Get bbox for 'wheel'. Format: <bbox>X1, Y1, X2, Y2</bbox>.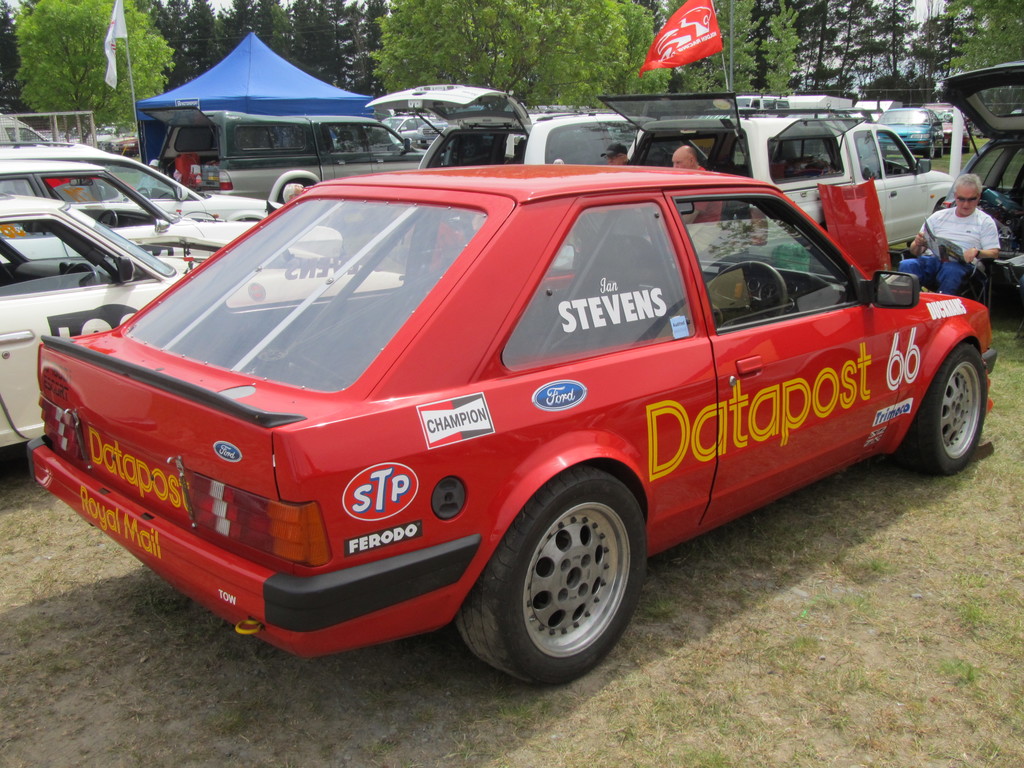
<bbox>924, 144, 936, 158</bbox>.
